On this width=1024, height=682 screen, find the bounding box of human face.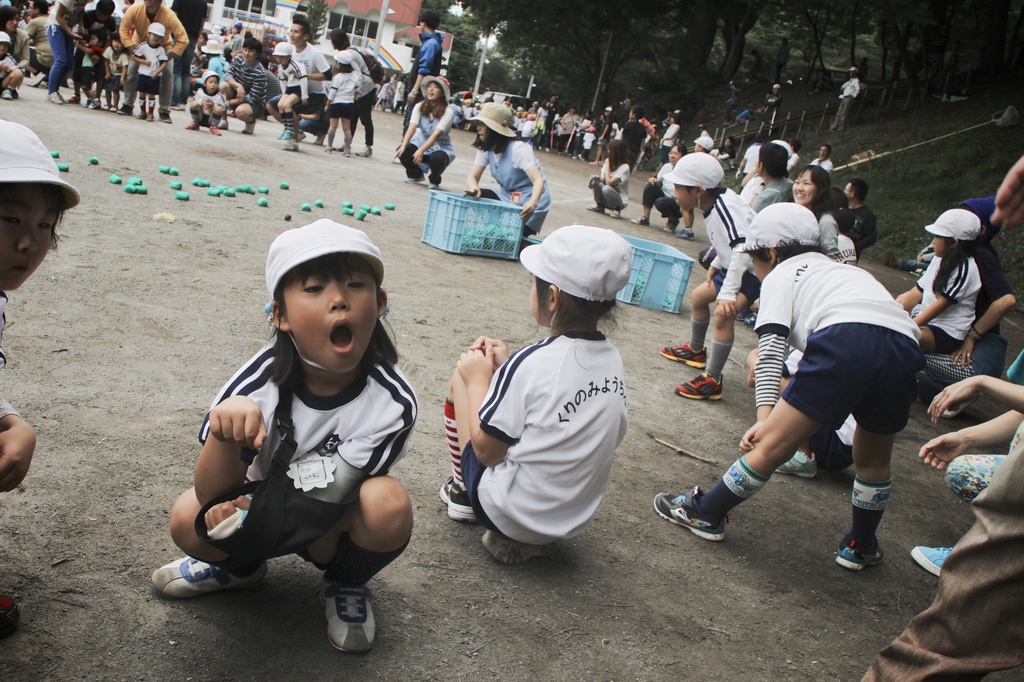
Bounding box: bbox(150, 33, 163, 44).
